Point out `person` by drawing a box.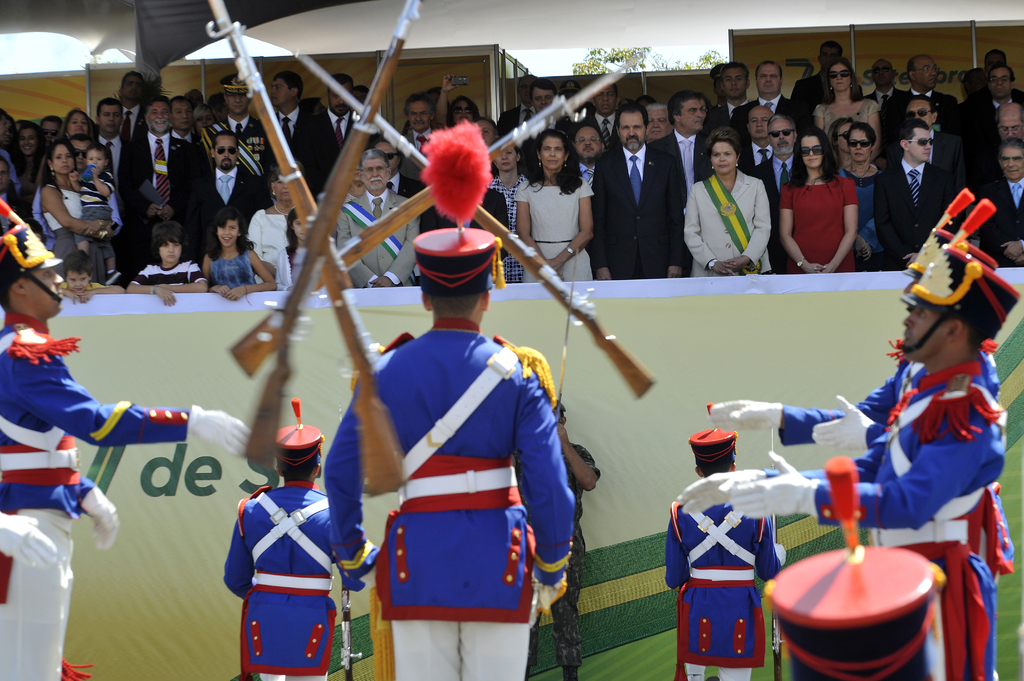
crop(333, 140, 423, 291).
